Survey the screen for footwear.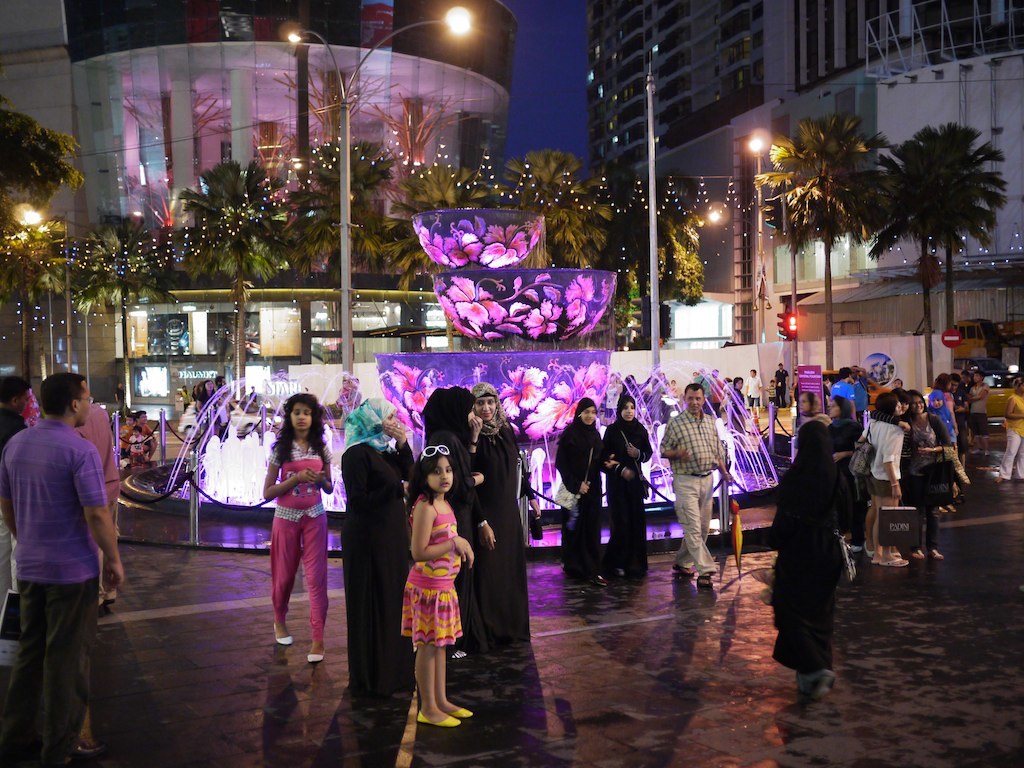
Survey found: rect(418, 711, 461, 726).
